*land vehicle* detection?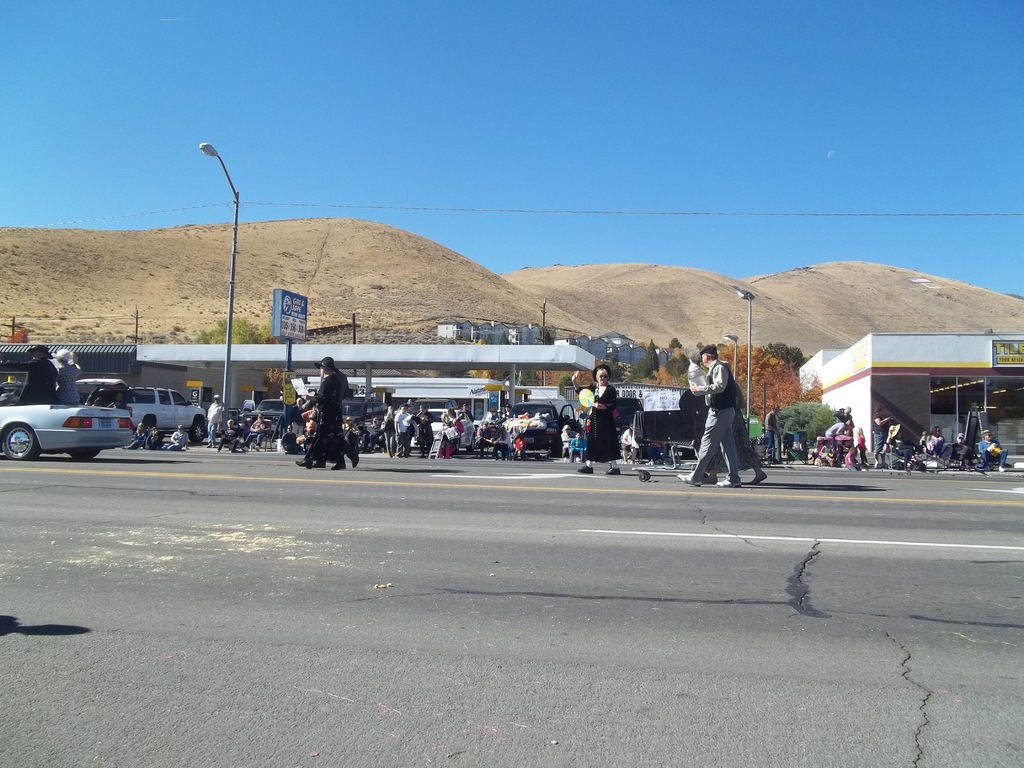
box=[246, 396, 282, 431]
